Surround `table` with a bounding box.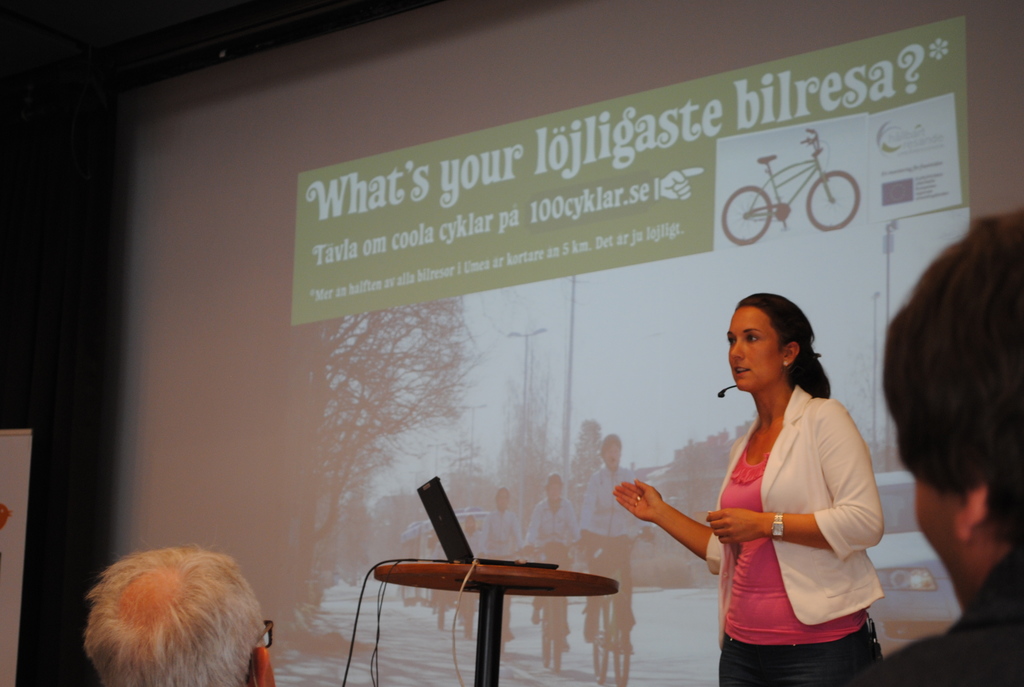
bbox=(353, 510, 636, 674).
